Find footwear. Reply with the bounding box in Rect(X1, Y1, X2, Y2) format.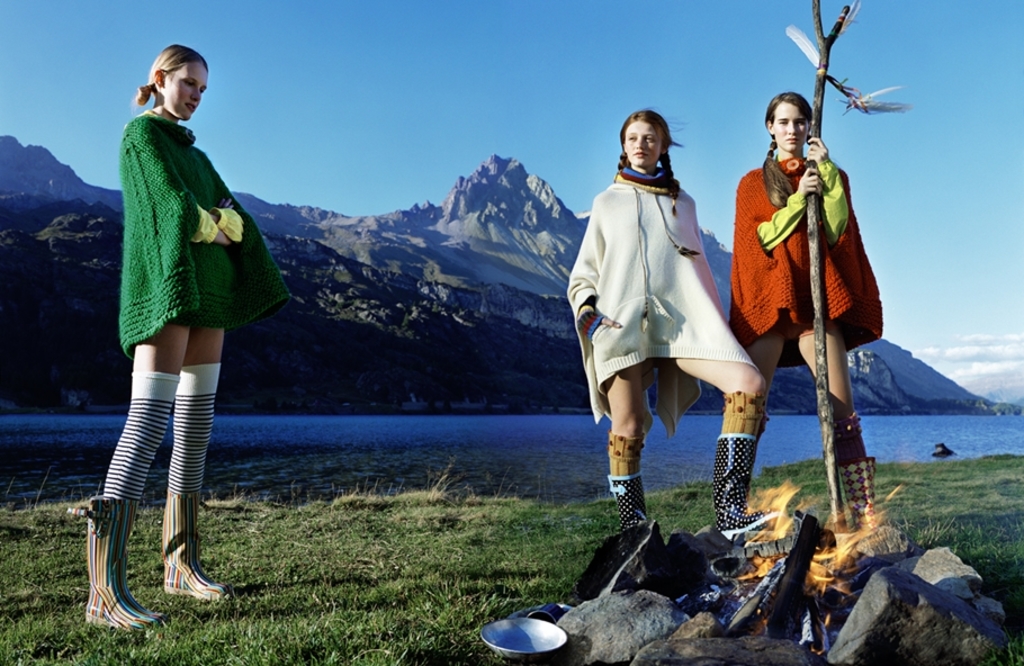
Rect(600, 472, 653, 566).
